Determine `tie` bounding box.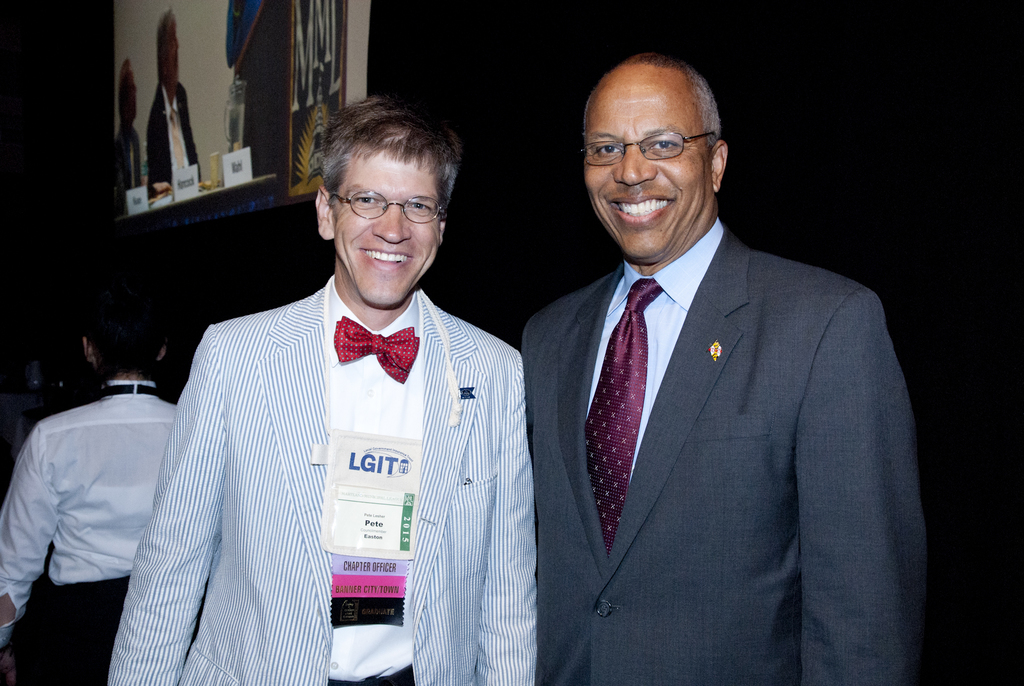
Determined: pyautogui.locateOnScreen(332, 309, 419, 384).
